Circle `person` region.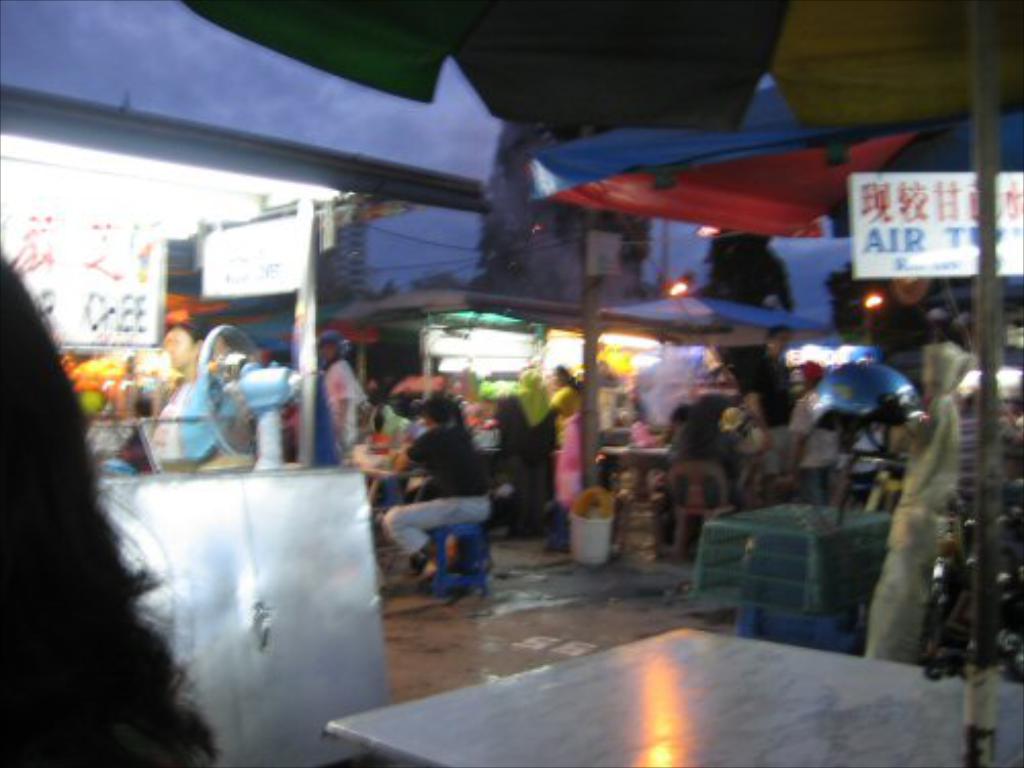
Region: crop(379, 387, 496, 588).
